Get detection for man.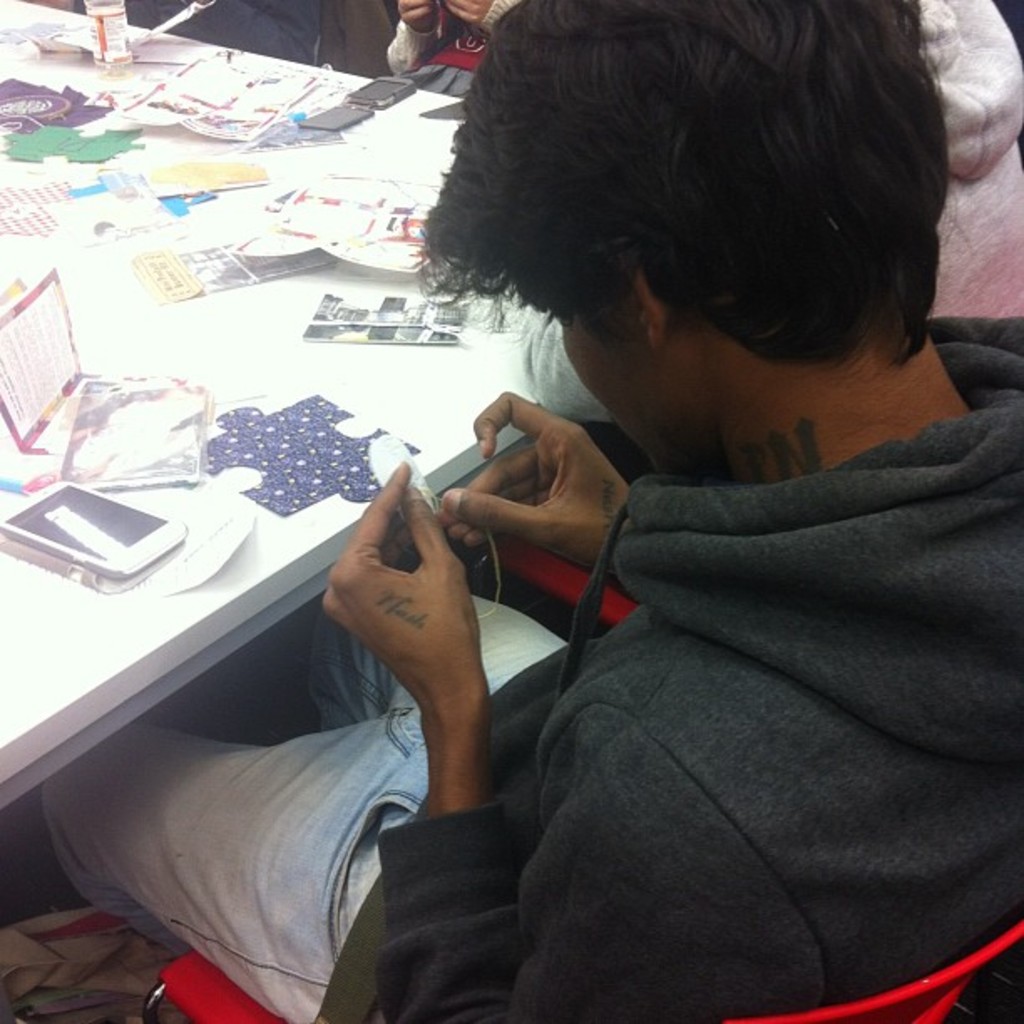
Detection: BBox(117, 42, 1023, 1023).
